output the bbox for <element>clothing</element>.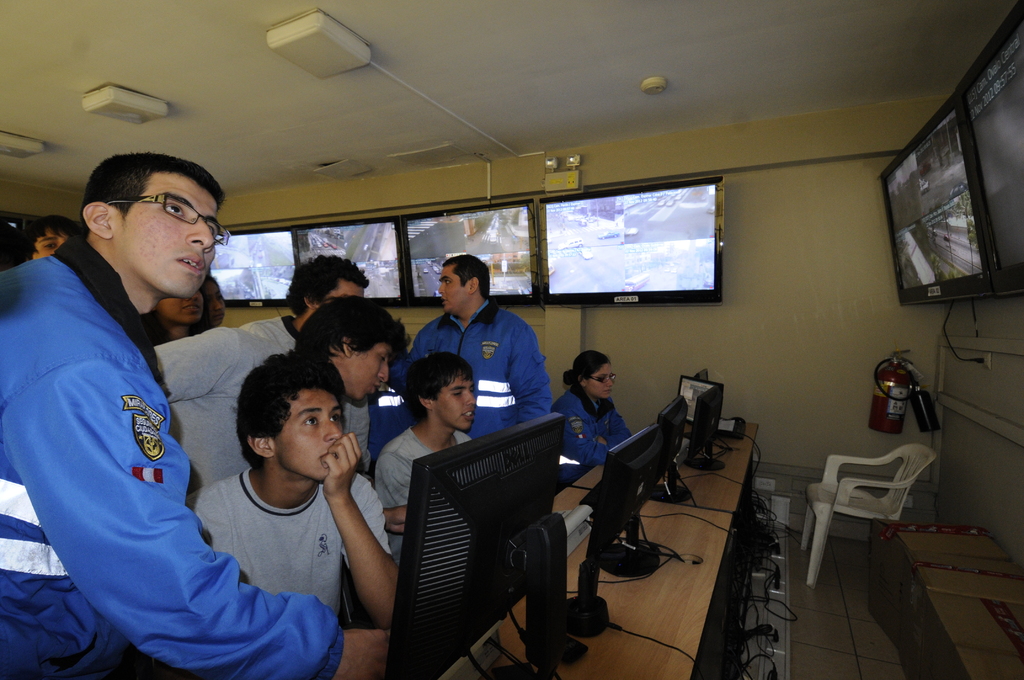
detection(0, 232, 343, 679).
